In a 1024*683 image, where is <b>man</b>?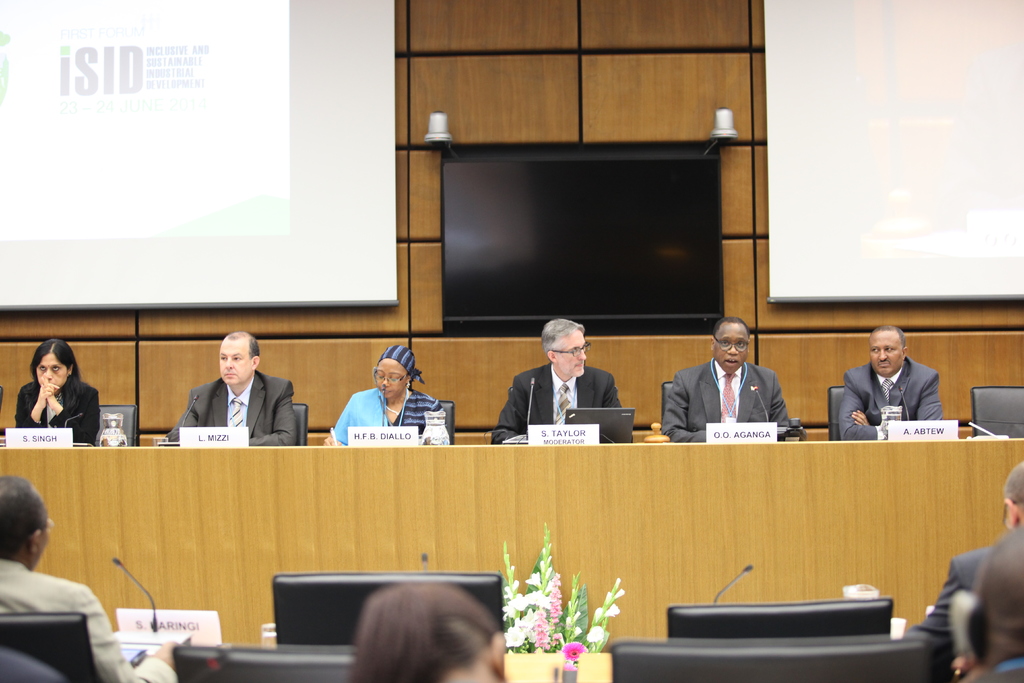
(x1=836, y1=328, x2=944, y2=436).
